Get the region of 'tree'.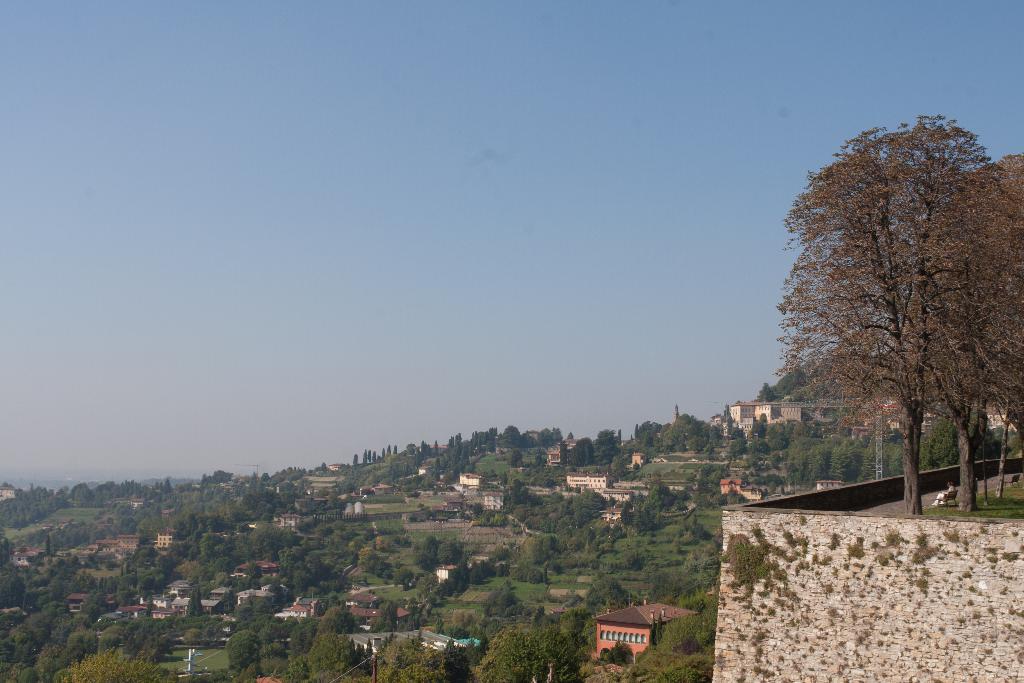
430,431,445,460.
